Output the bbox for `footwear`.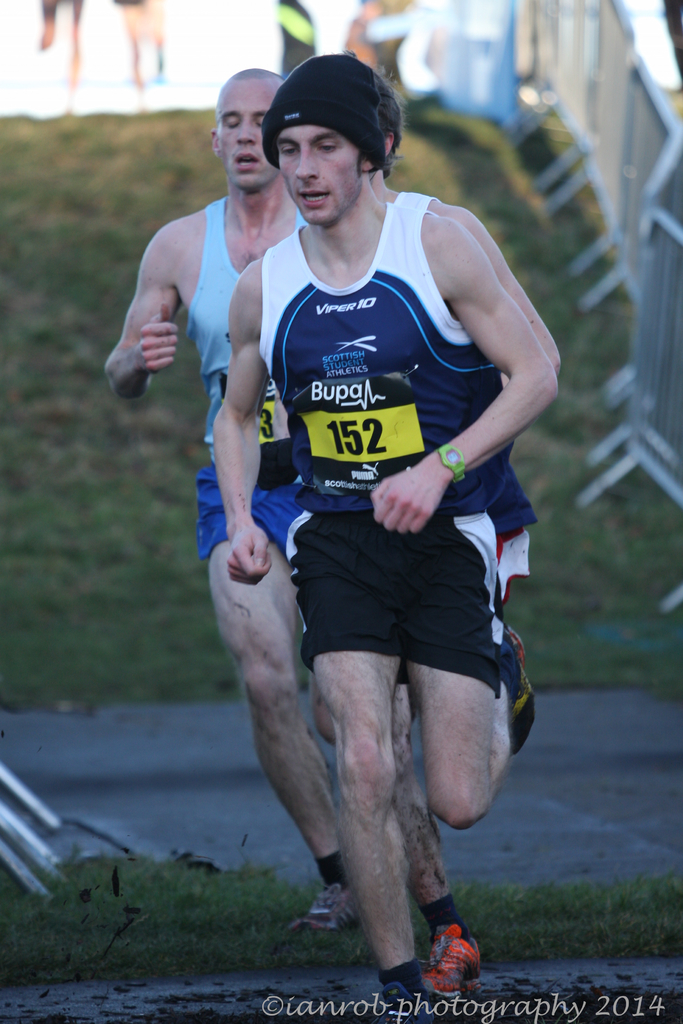
{"left": 420, "top": 935, "right": 484, "bottom": 1003}.
